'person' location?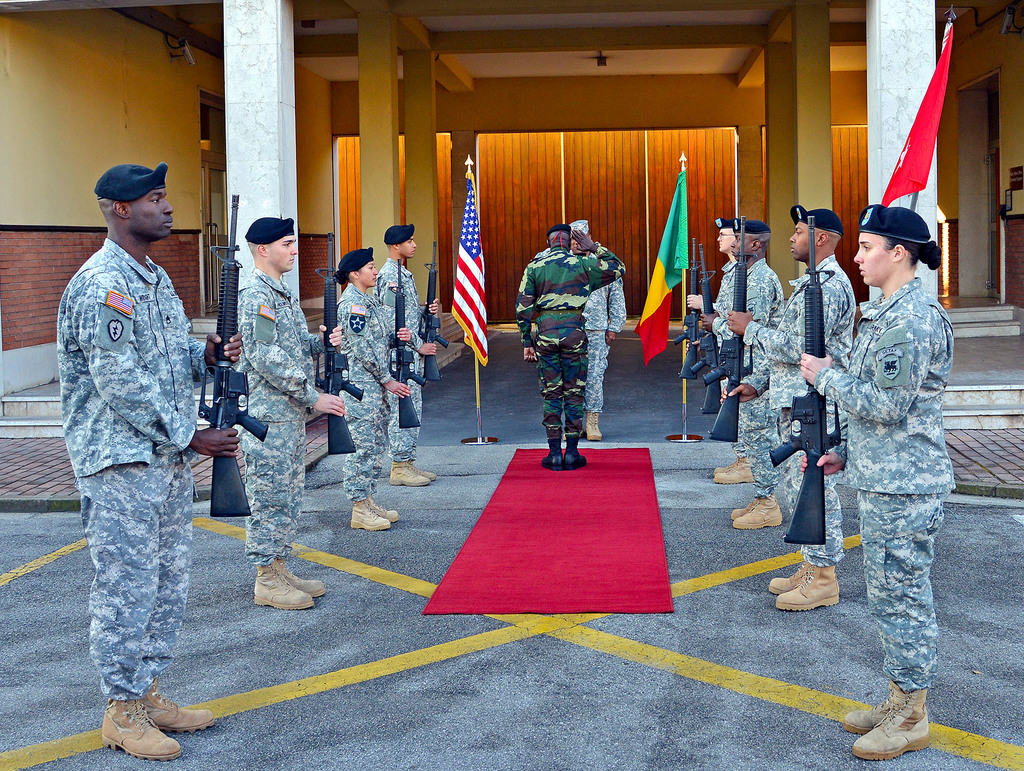
[227, 232, 339, 603]
